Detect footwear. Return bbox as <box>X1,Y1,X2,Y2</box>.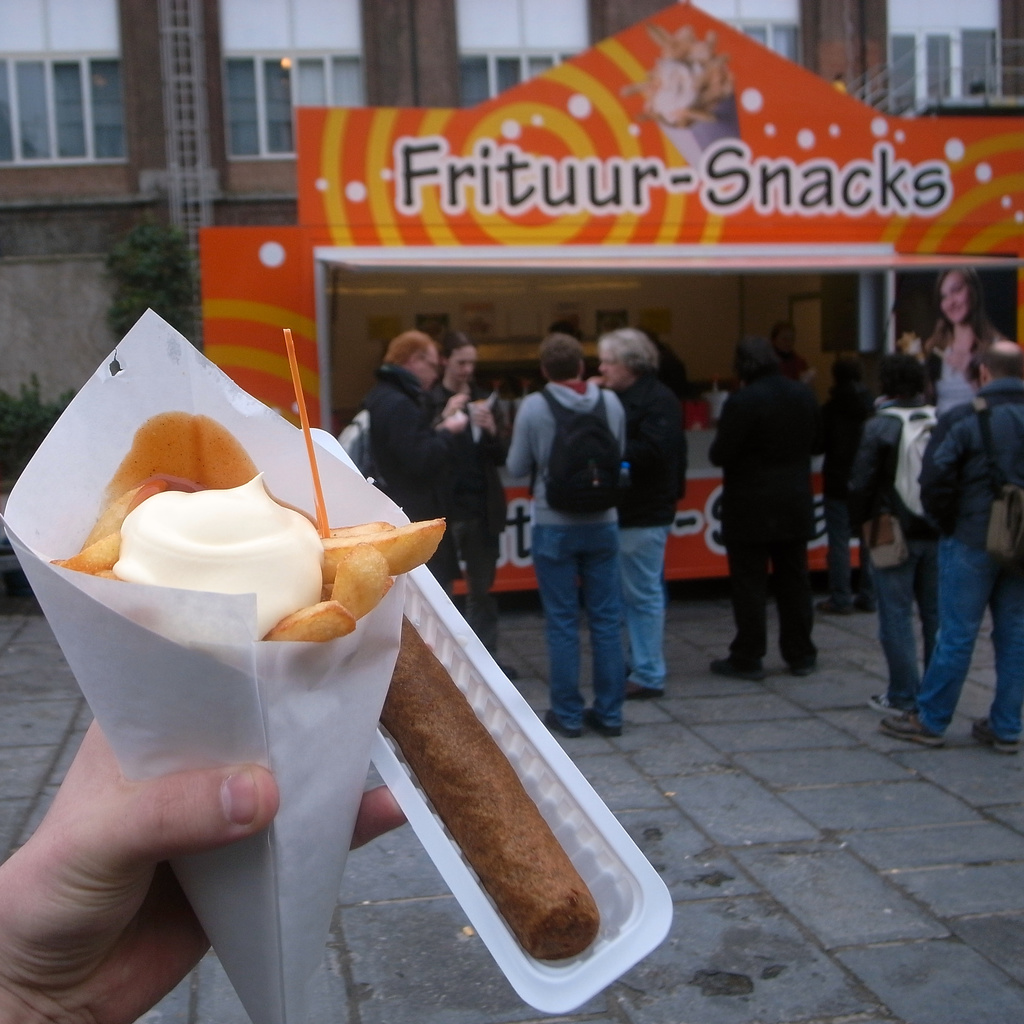
<box>788,657,820,680</box>.
